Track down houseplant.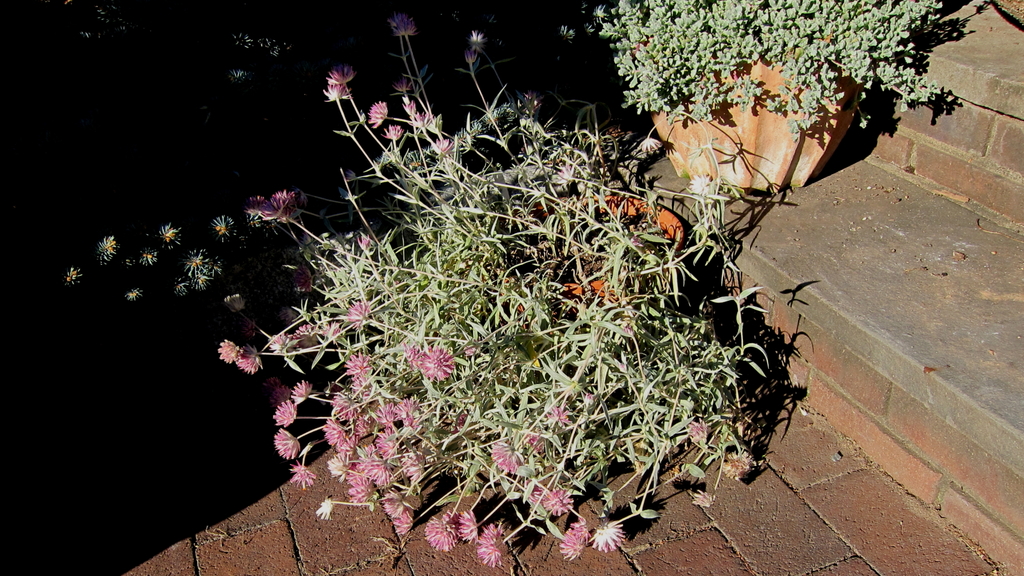
Tracked to bbox=[61, 4, 790, 572].
